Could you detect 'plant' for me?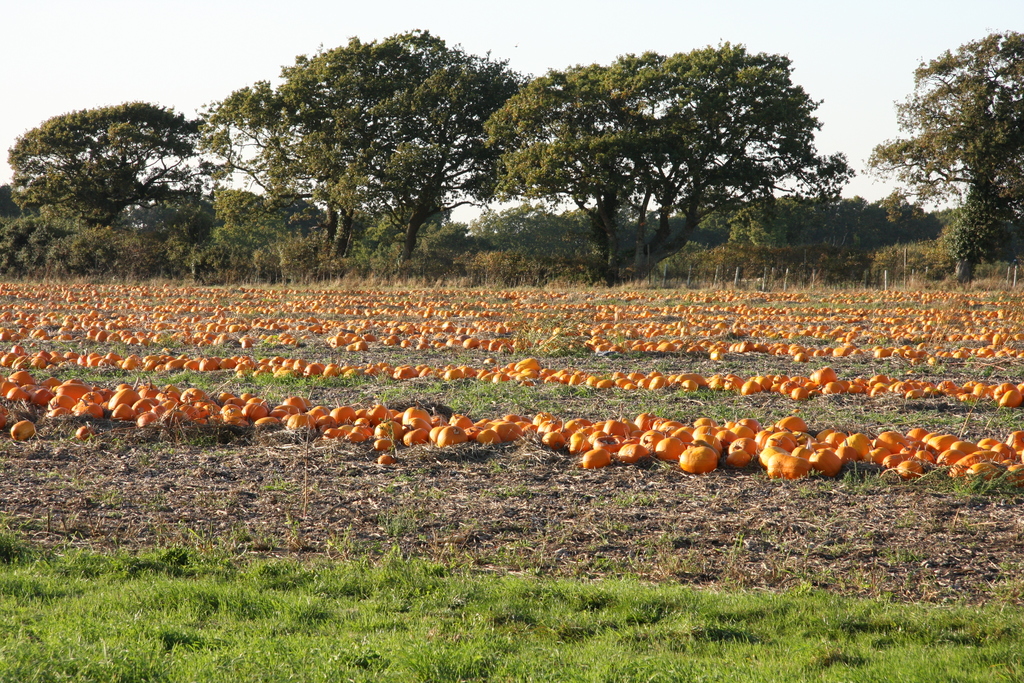
Detection result: left=415, top=465, right=428, bottom=475.
